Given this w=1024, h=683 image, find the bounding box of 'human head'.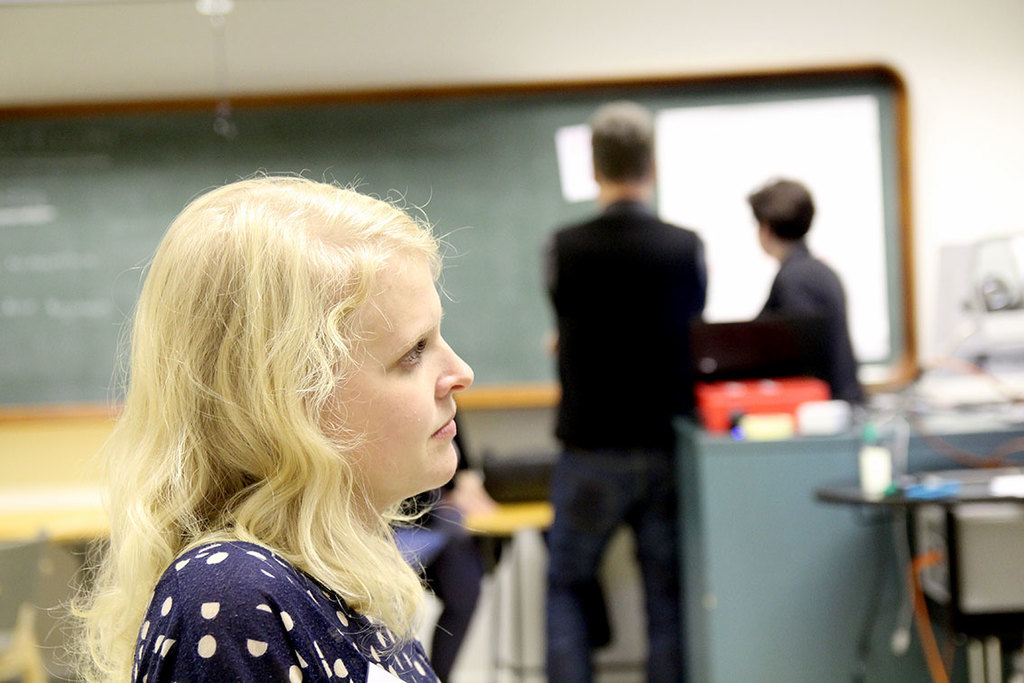
bbox(142, 189, 461, 542).
